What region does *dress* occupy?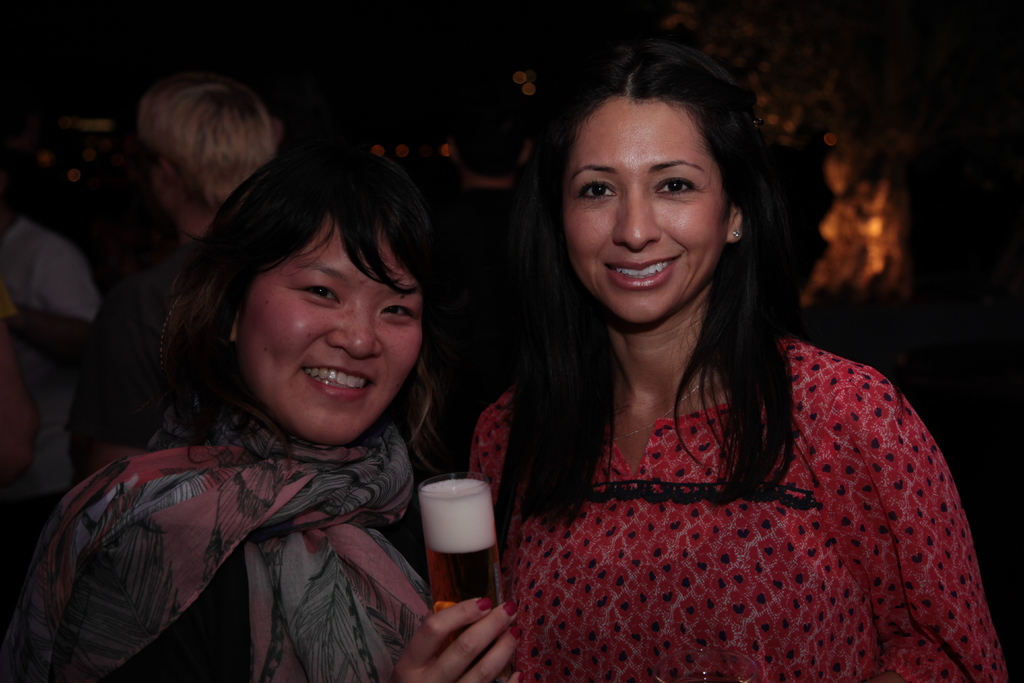
[left=415, top=191, right=952, bottom=682].
